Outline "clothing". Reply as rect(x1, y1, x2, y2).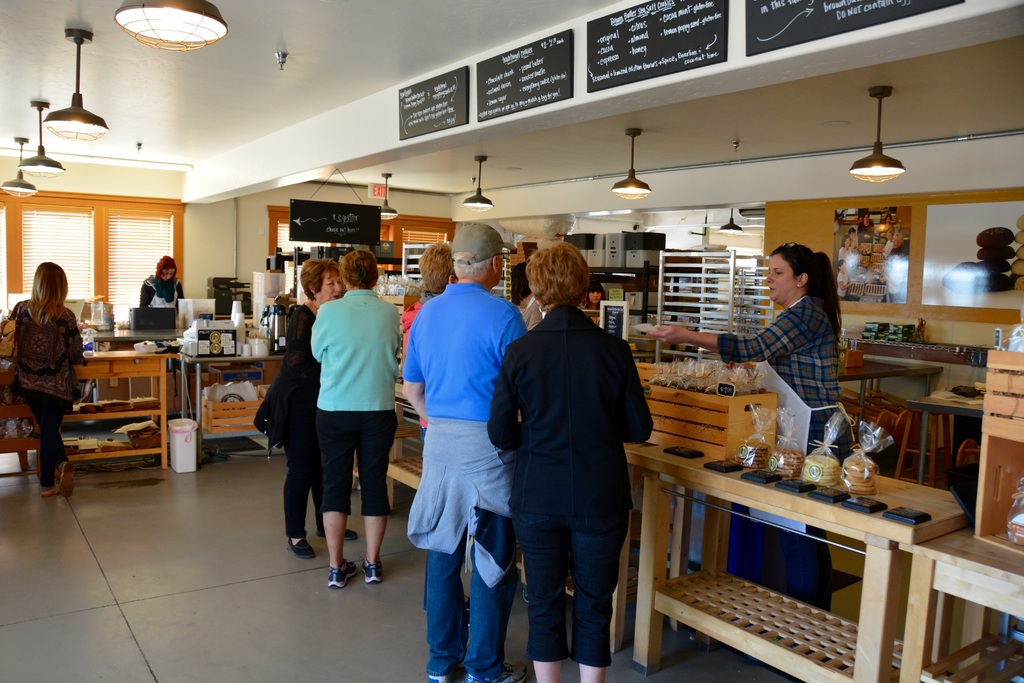
rect(716, 294, 847, 608).
